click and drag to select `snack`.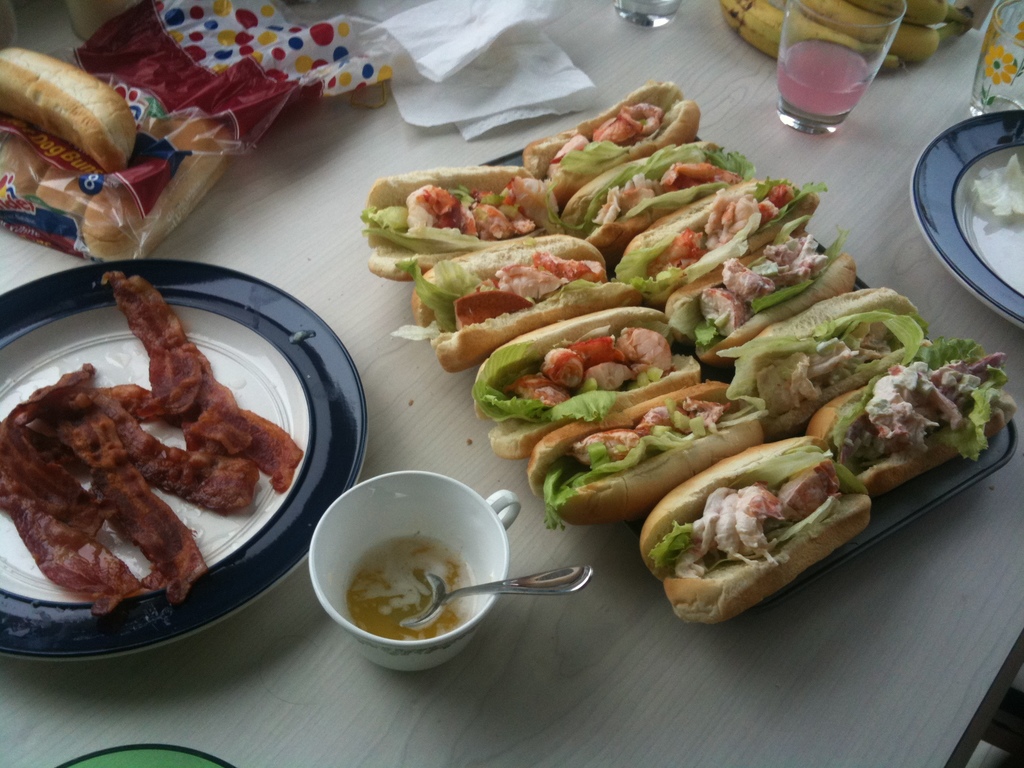
Selection: l=801, t=339, r=1018, b=502.
